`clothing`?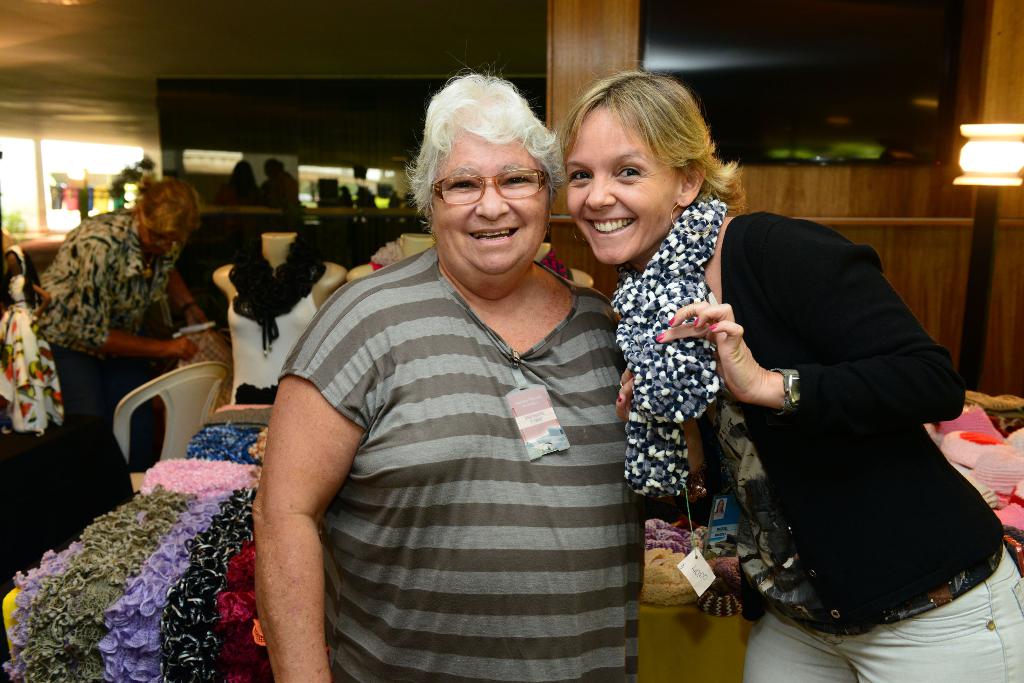
{"left": 257, "top": 173, "right": 296, "bottom": 201}
